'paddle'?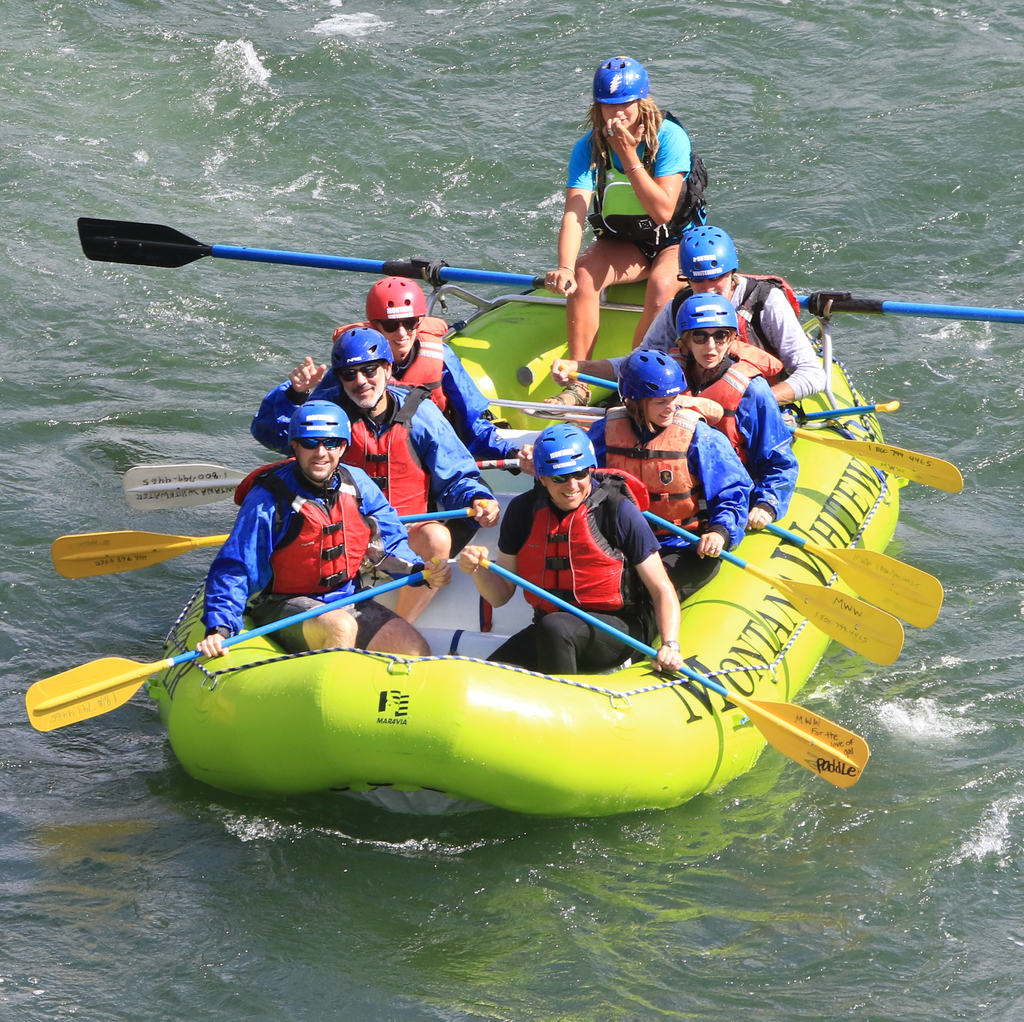
crop(464, 549, 885, 808)
